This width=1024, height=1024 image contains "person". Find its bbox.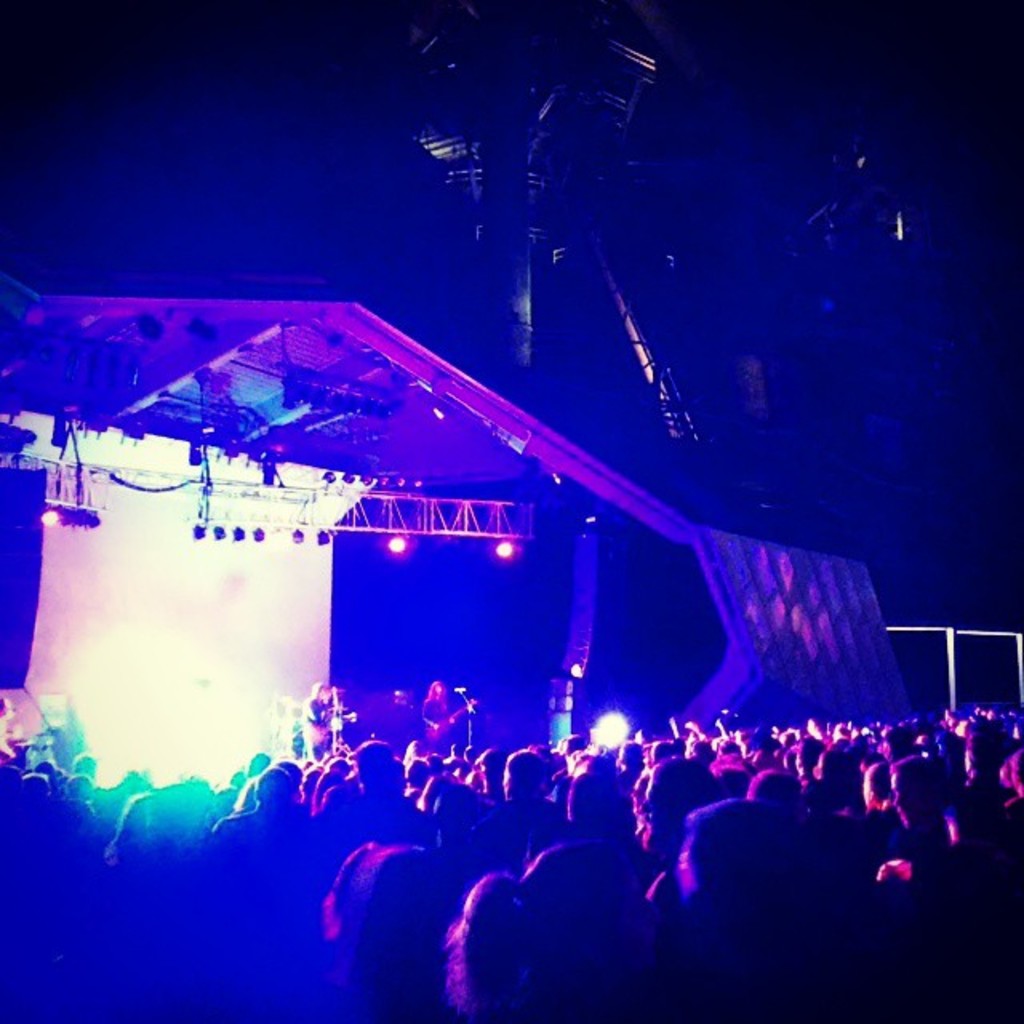
left=440, top=835, right=662, bottom=1022.
